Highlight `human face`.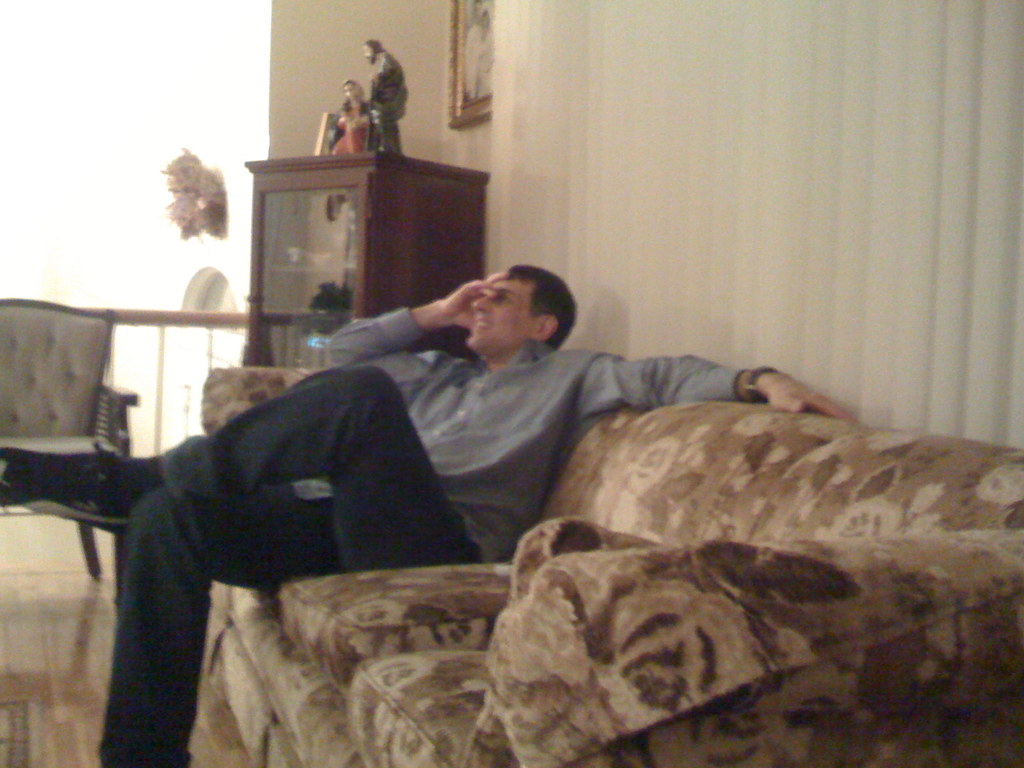
Highlighted region: [342, 81, 356, 97].
